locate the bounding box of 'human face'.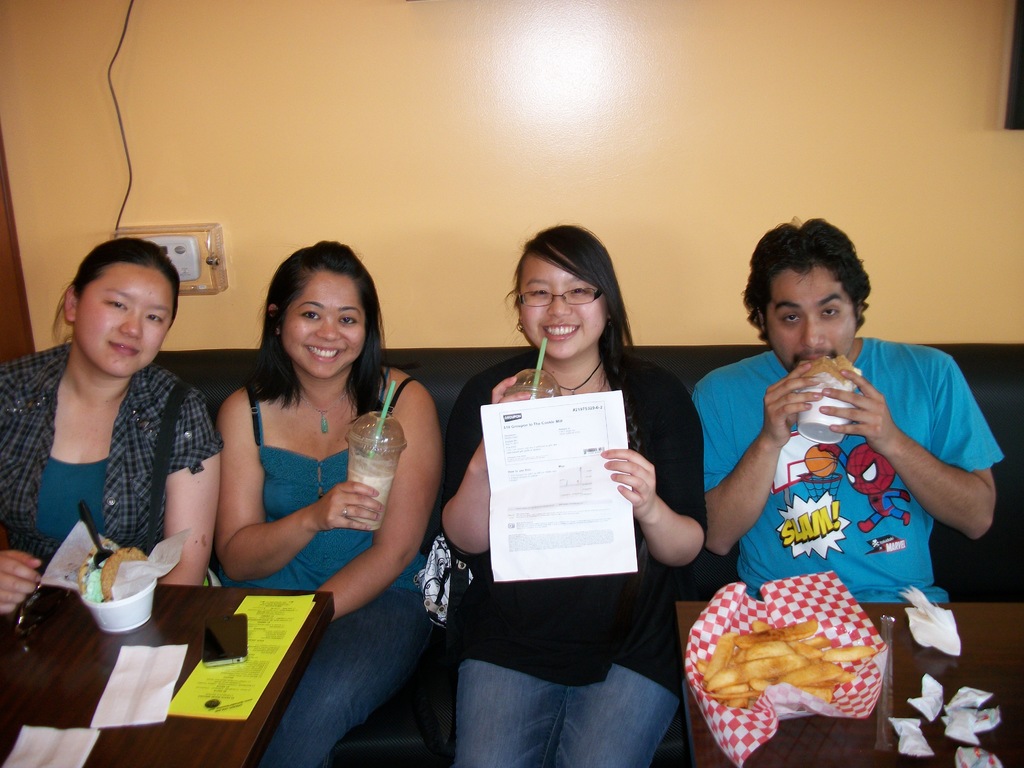
Bounding box: (517,252,605,363).
